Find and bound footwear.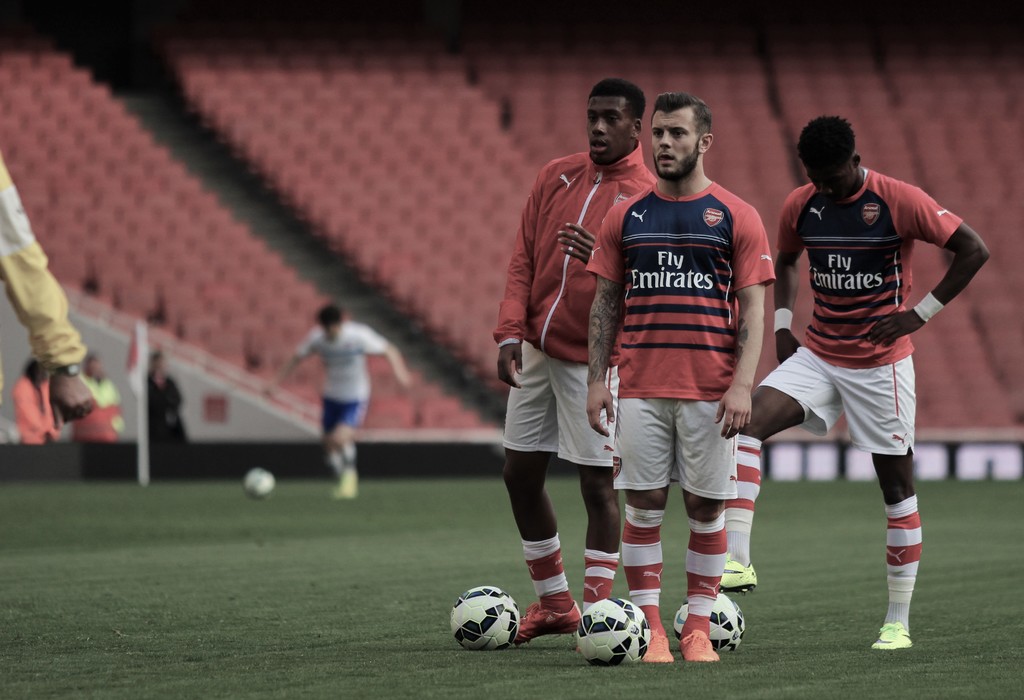
Bound: {"x1": 508, "y1": 602, "x2": 579, "y2": 645}.
